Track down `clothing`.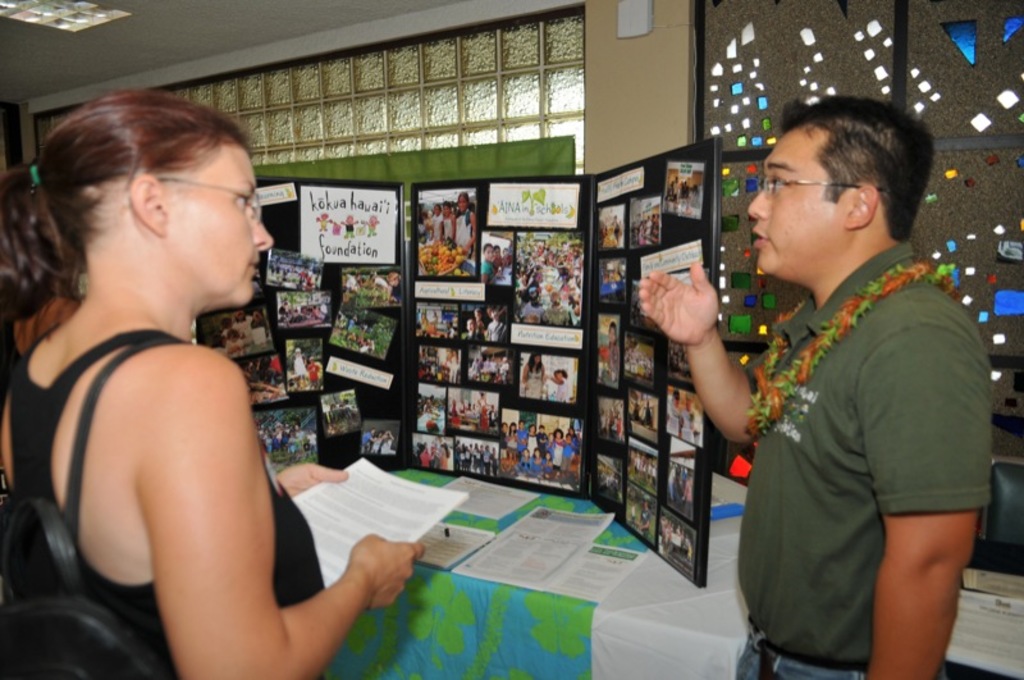
Tracked to Rect(451, 213, 470, 260).
